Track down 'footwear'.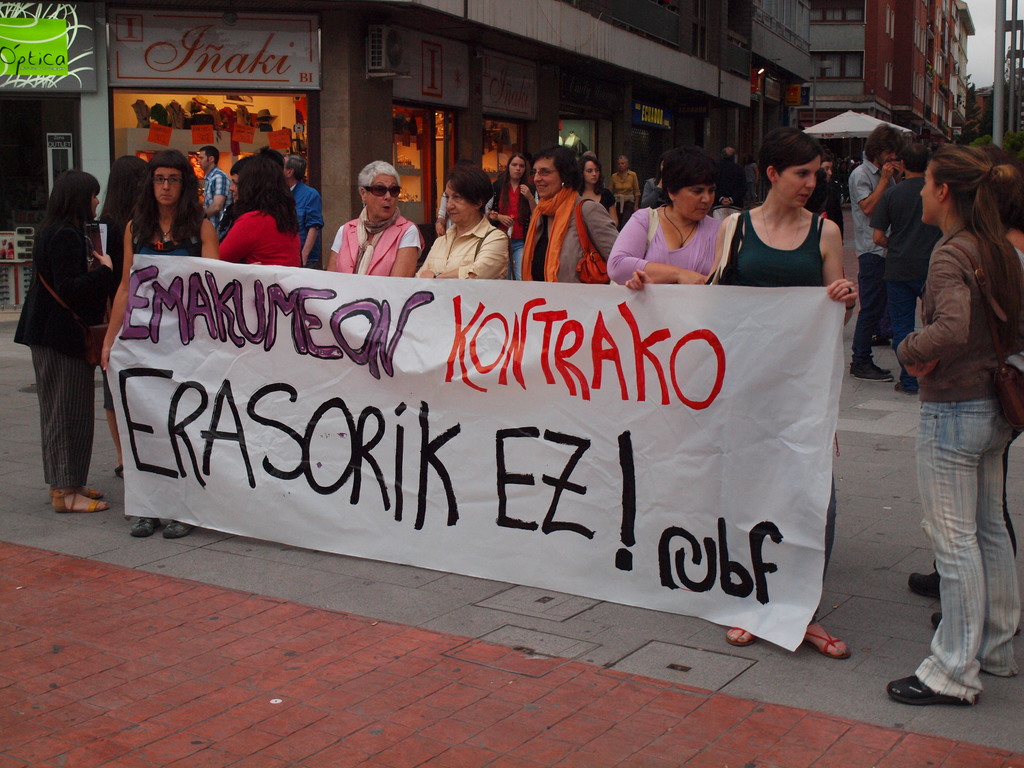
Tracked to [56, 492, 112, 515].
